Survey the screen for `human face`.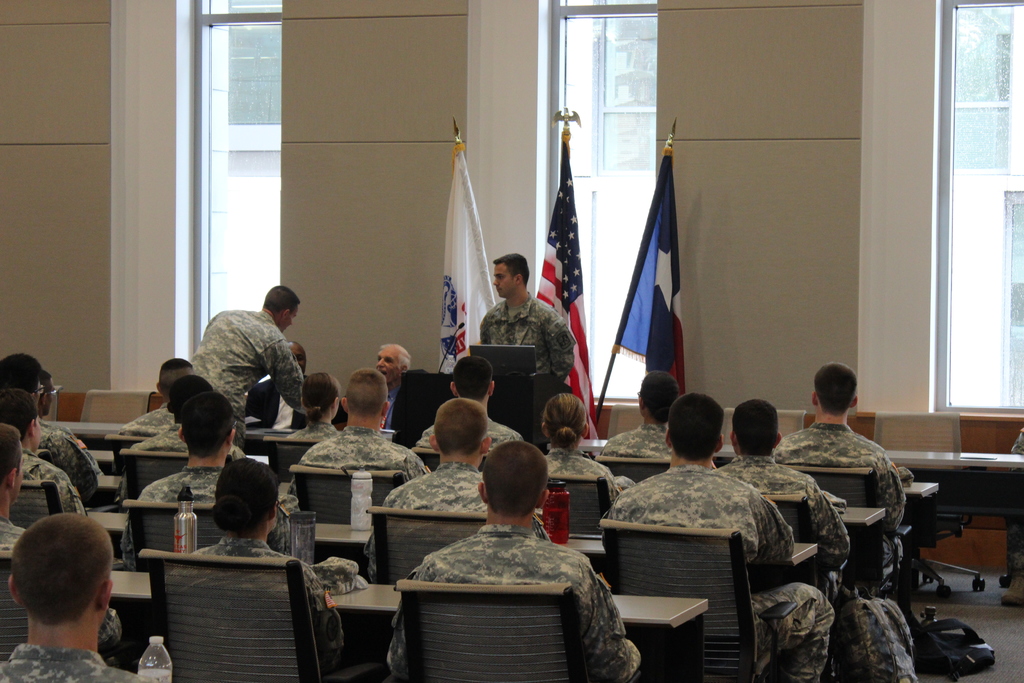
Survey found: {"left": 35, "top": 415, "right": 42, "bottom": 449}.
